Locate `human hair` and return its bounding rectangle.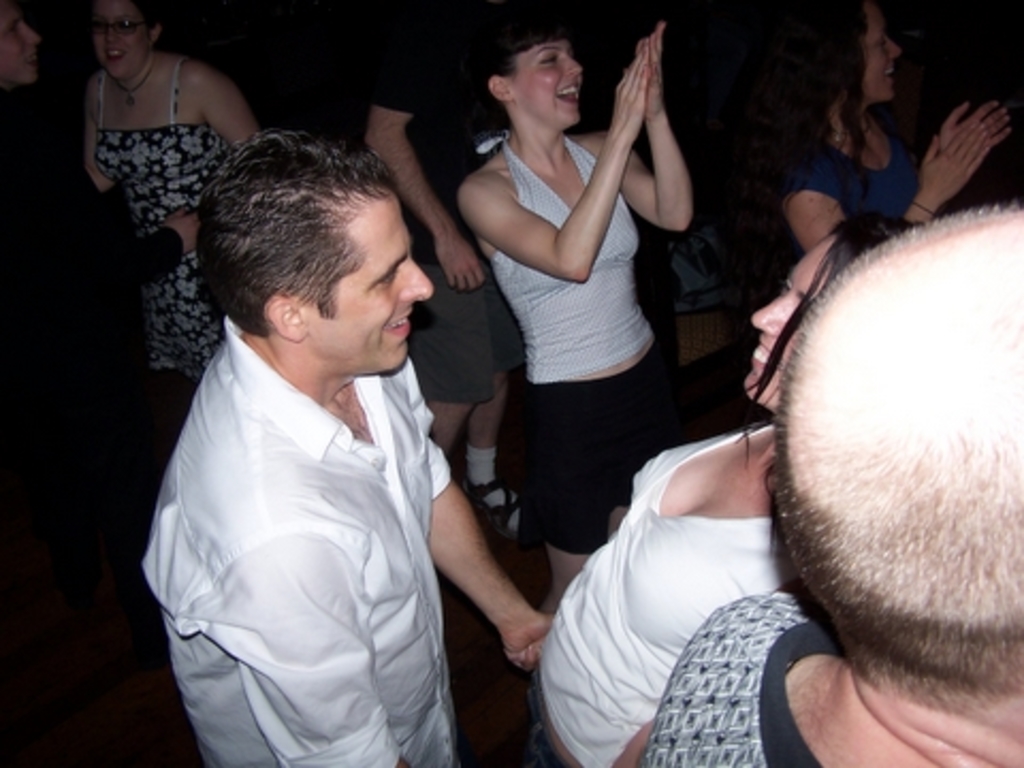
768/203/1022/715.
